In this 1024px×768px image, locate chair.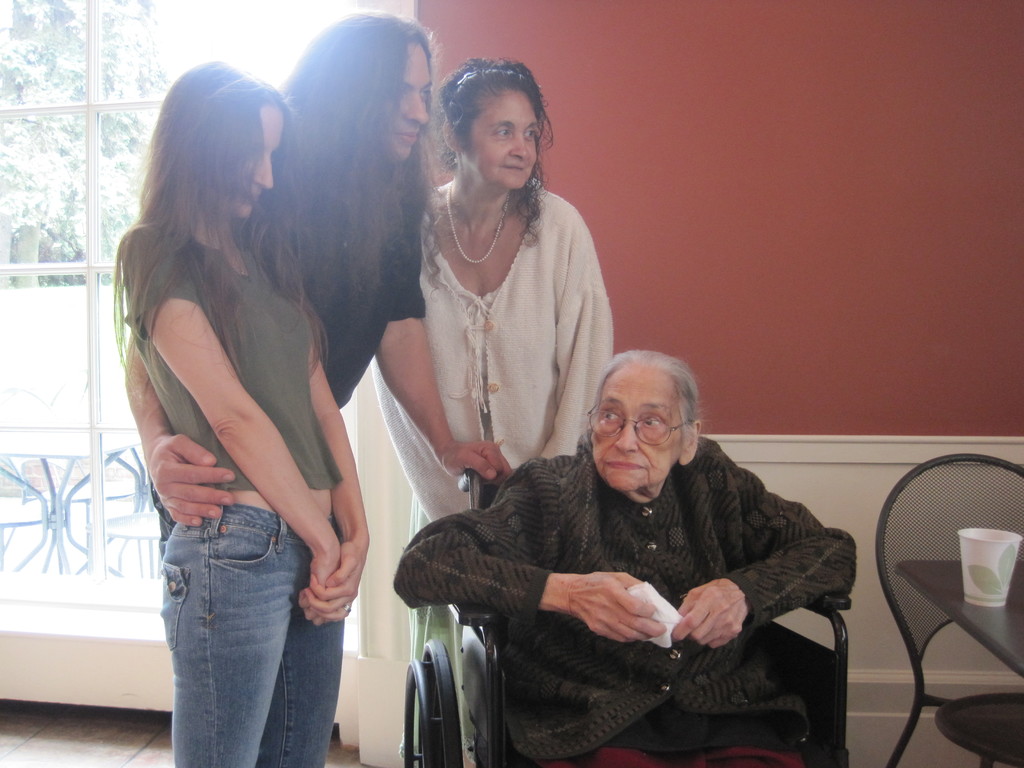
Bounding box: 396,467,851,767.
